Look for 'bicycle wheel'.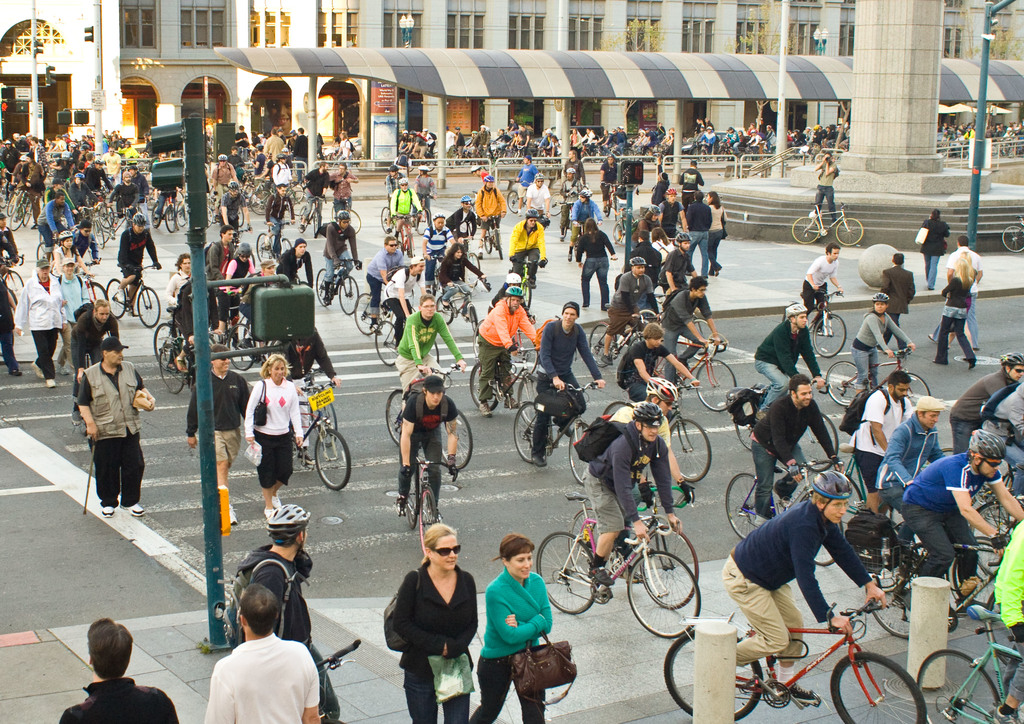
Found: (left=33, top=243, right=54, bottom=262).
